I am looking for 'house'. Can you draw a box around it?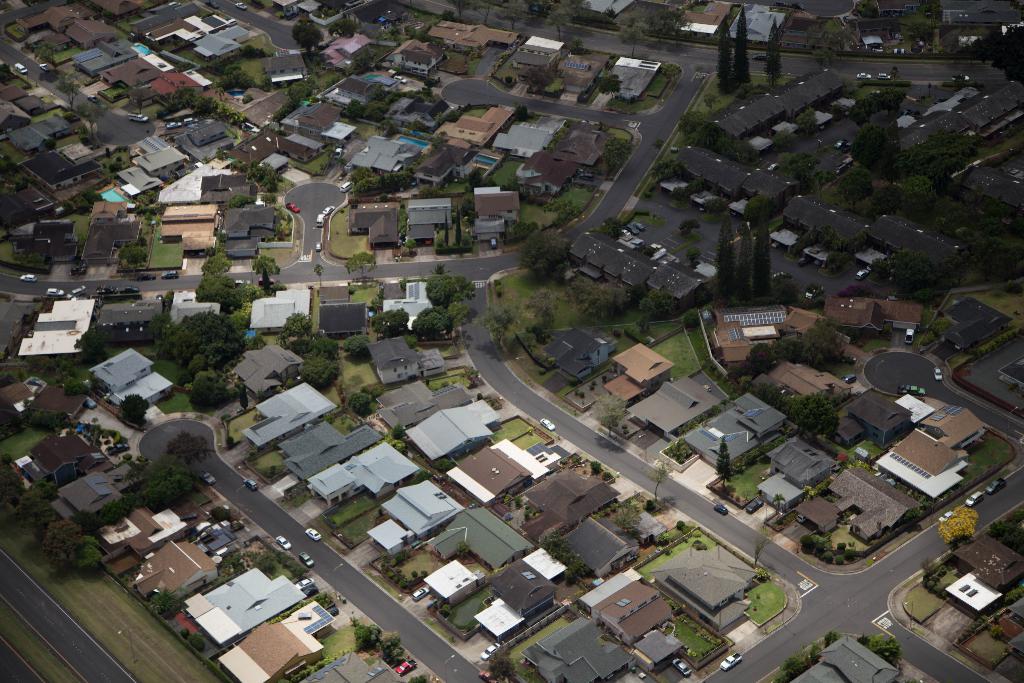
Sure, the bounding box is {"left": 627, "top": 621, "right": 673, "bottom": 667}.
